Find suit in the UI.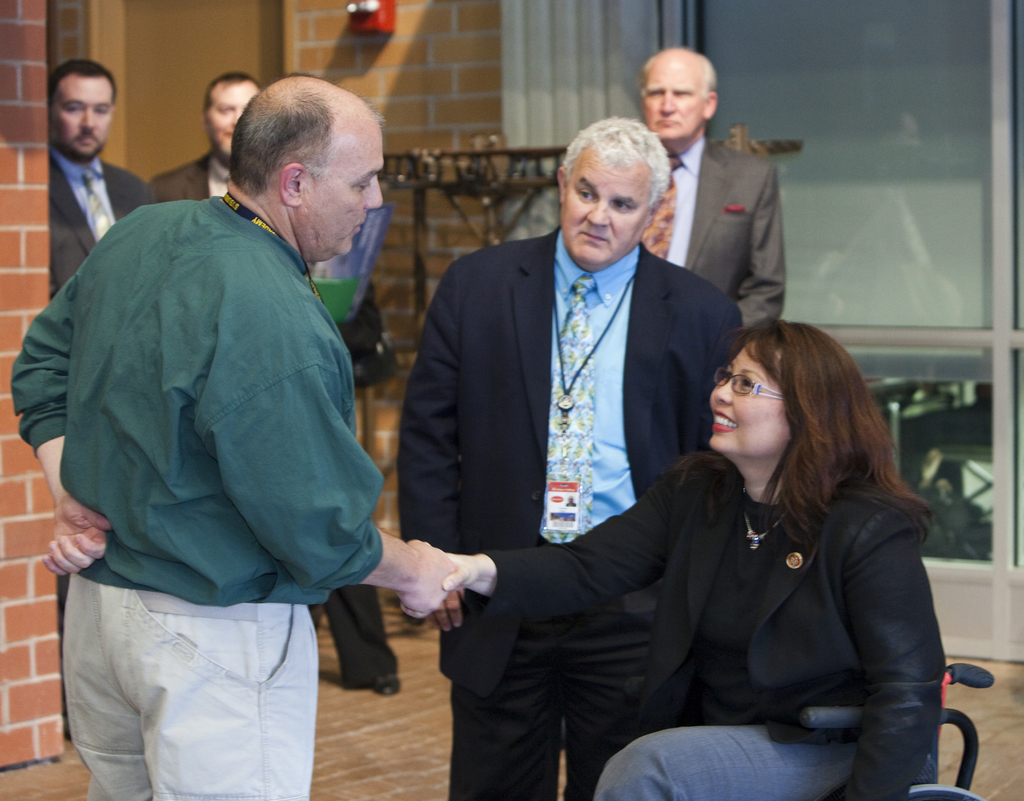
UI element at select_region(639, 136, 784, 328).
